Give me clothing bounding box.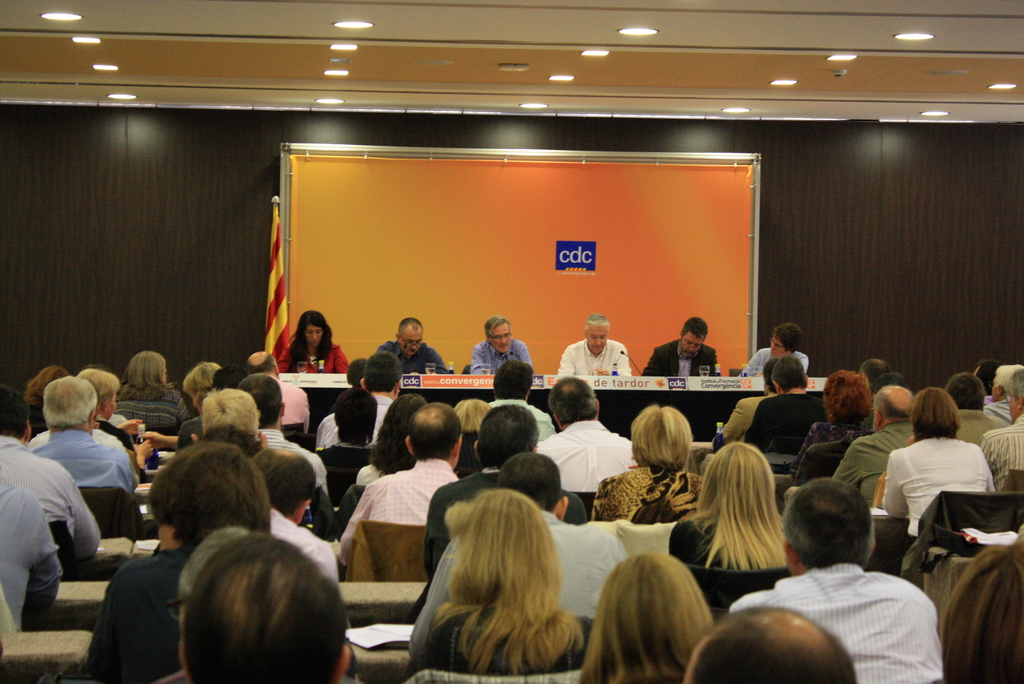
[664,518,796,571].
